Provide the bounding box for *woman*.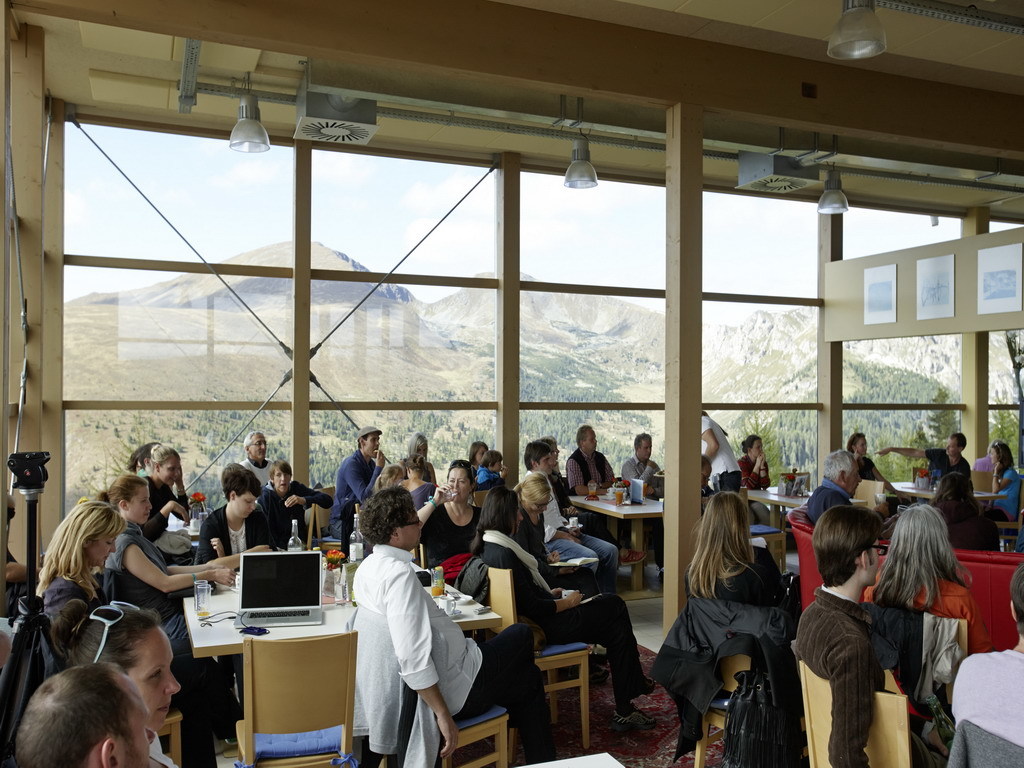
[x1=847, y1=431, x2=905, y2=503].
